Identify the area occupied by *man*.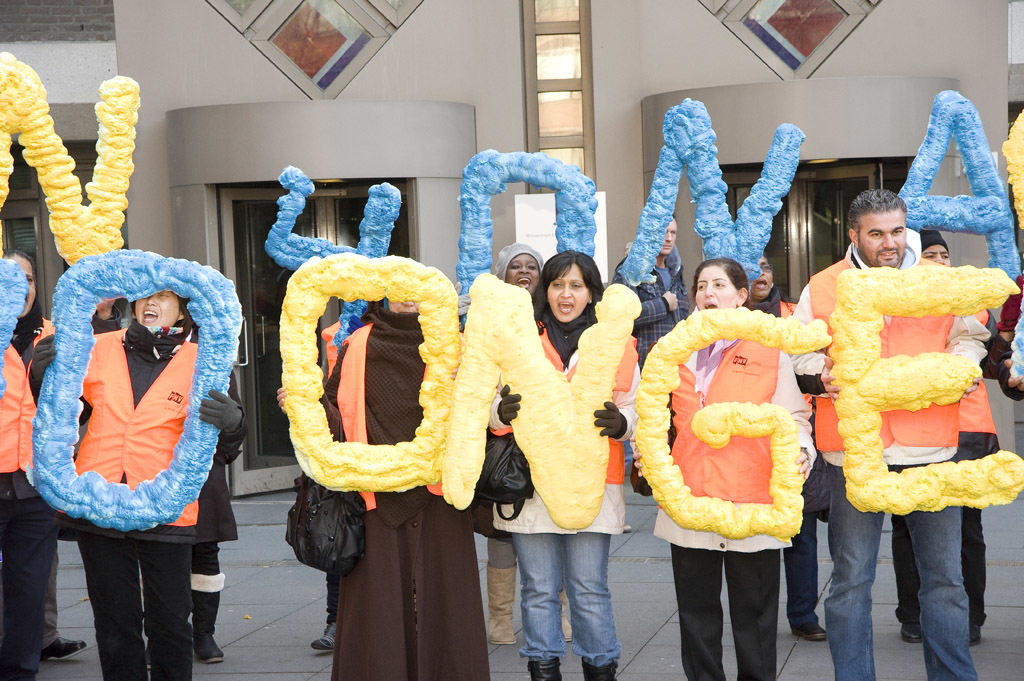
Area: 617 216 692 367.
